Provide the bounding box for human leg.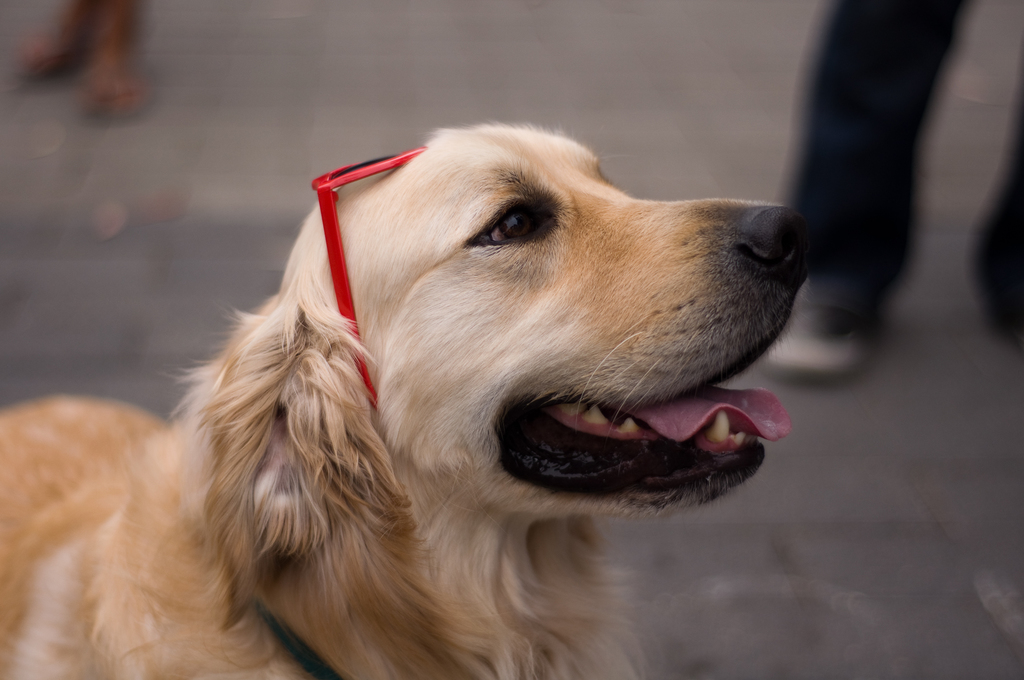
region(748, 0, 982, 384).
